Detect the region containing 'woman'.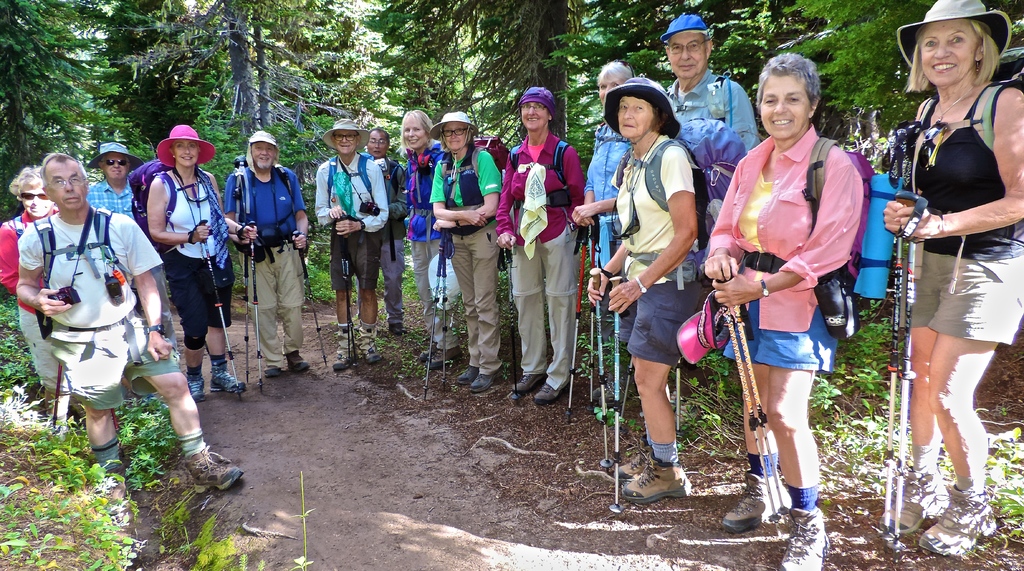
(x1=703, y1=51, x2=867, y2=570).
